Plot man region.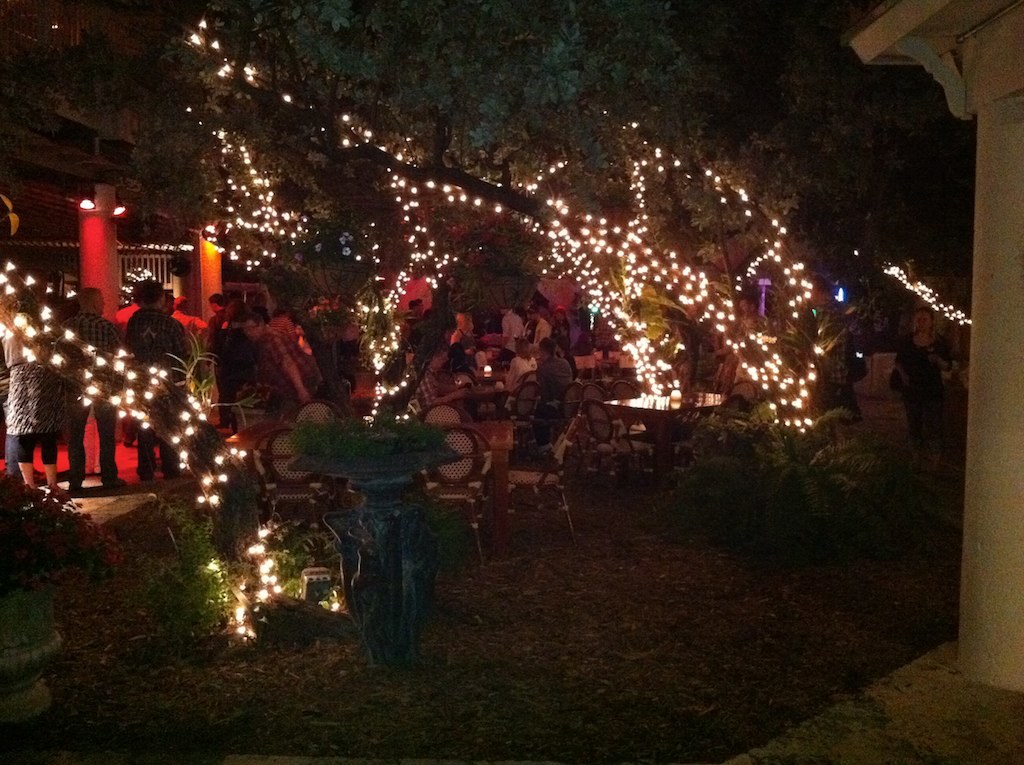
Plotted at (left=128, top=276, right=186, bottom=481).
